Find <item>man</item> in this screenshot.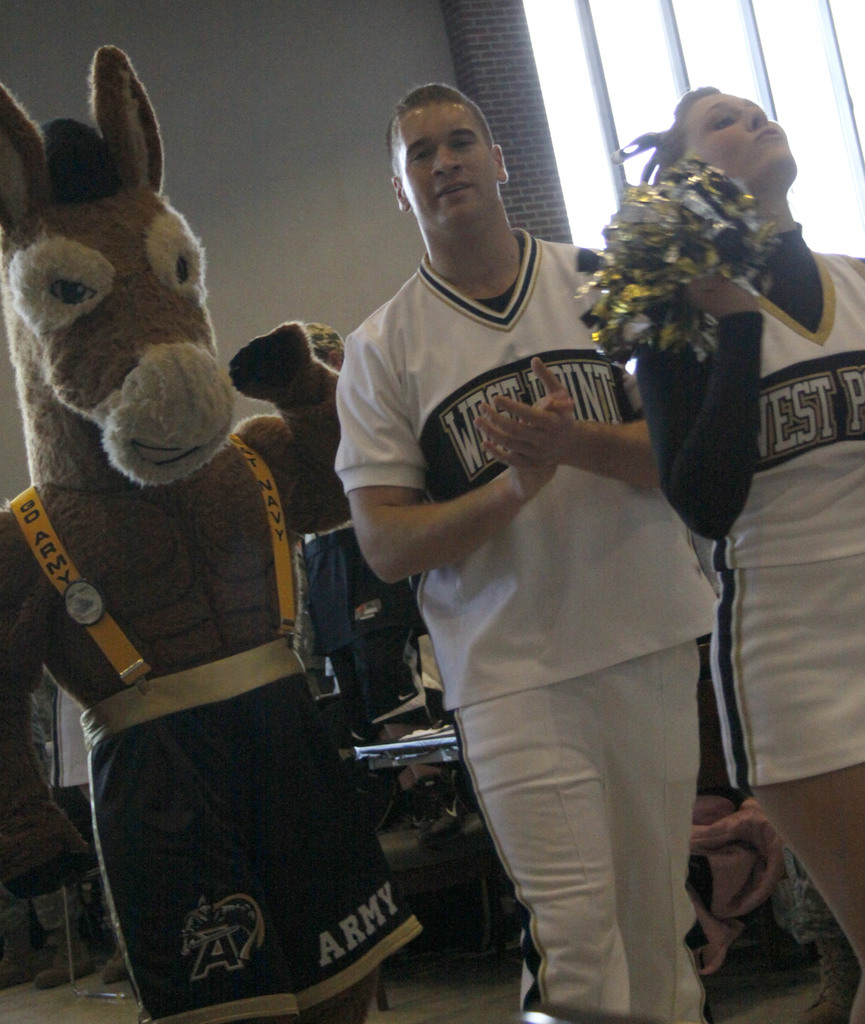
The bounding box for <item>man</item> is region(275, 94, 757, 1001).
